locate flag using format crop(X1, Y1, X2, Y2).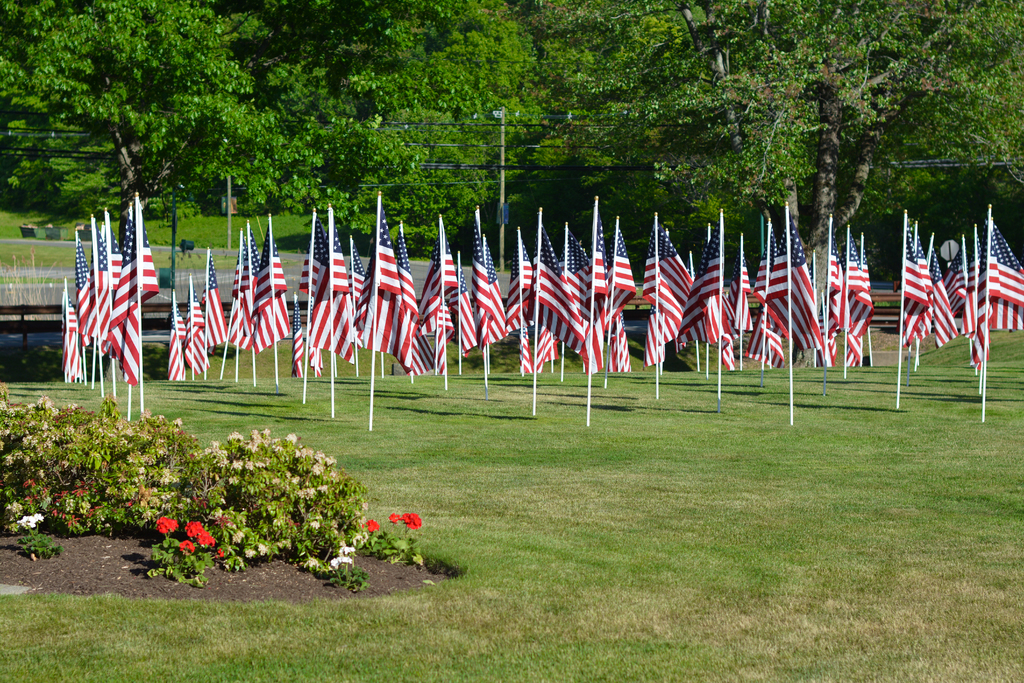
crop(743, 297, 785, 370).
